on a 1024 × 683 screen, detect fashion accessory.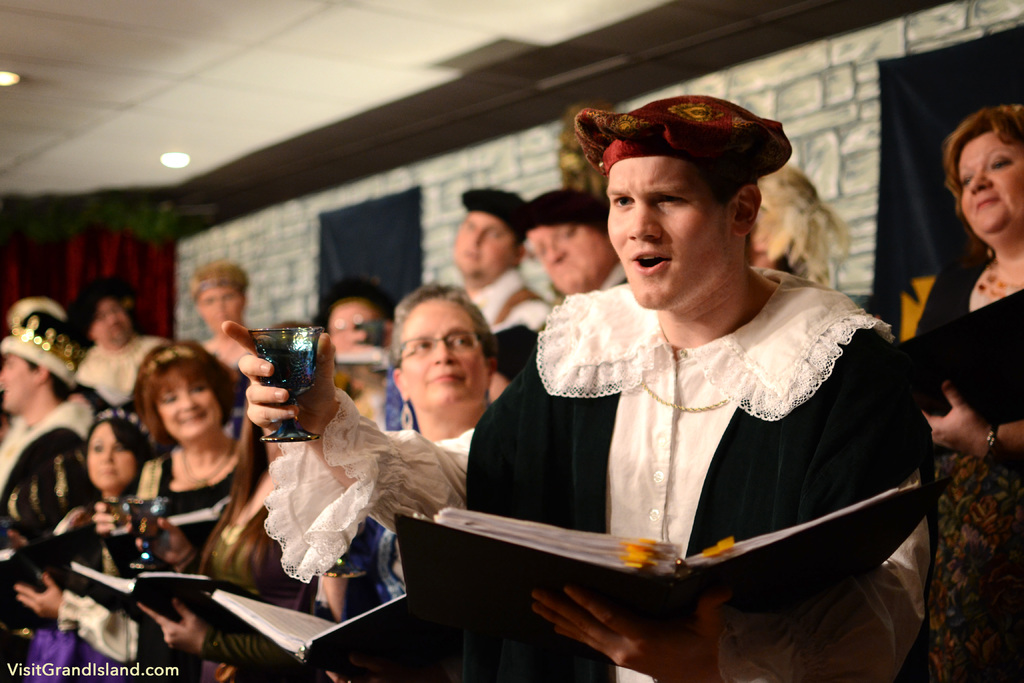
box=[643, 377, 727, 414].
